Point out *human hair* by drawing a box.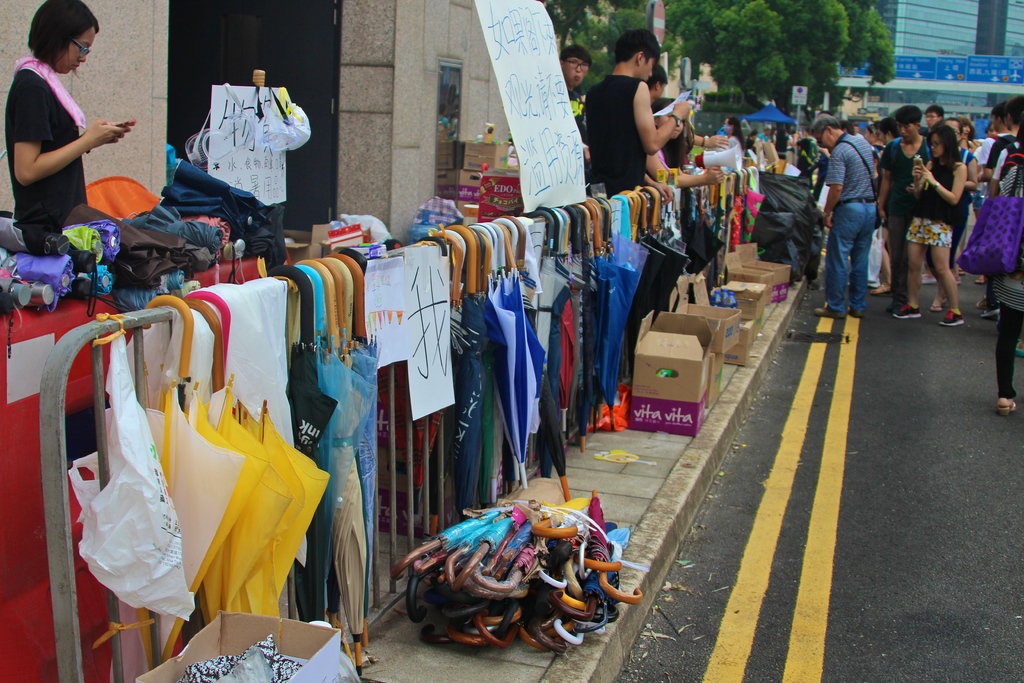
(1006,94,1023,128).
